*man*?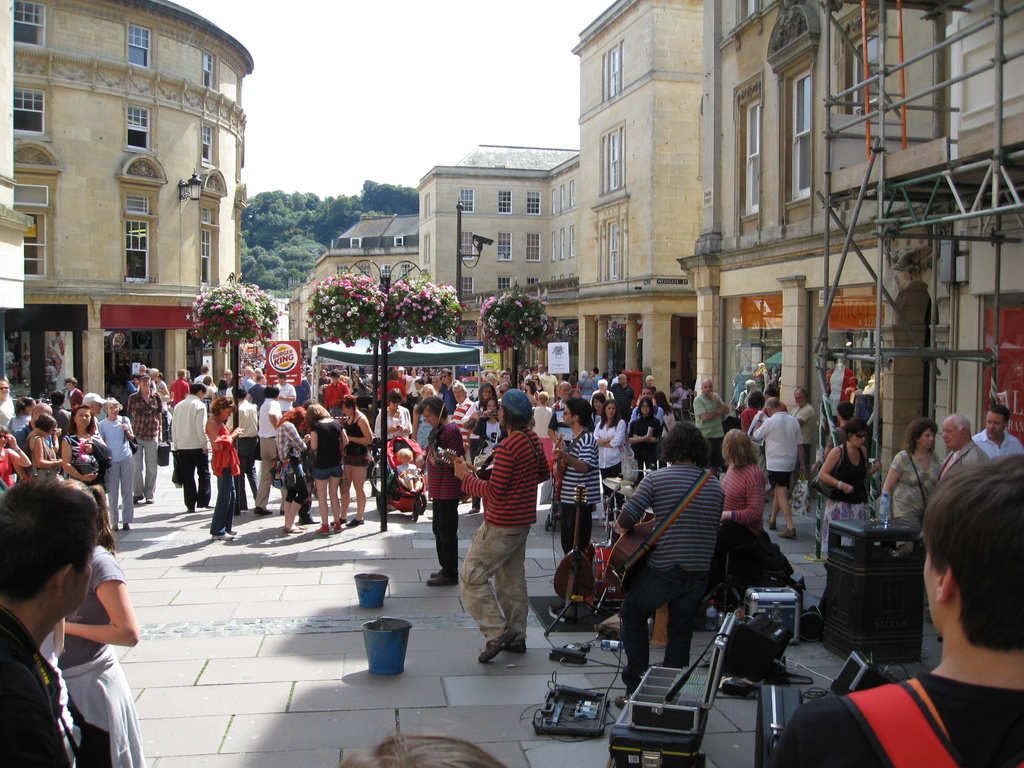
region(500, 371, 510, 380)
